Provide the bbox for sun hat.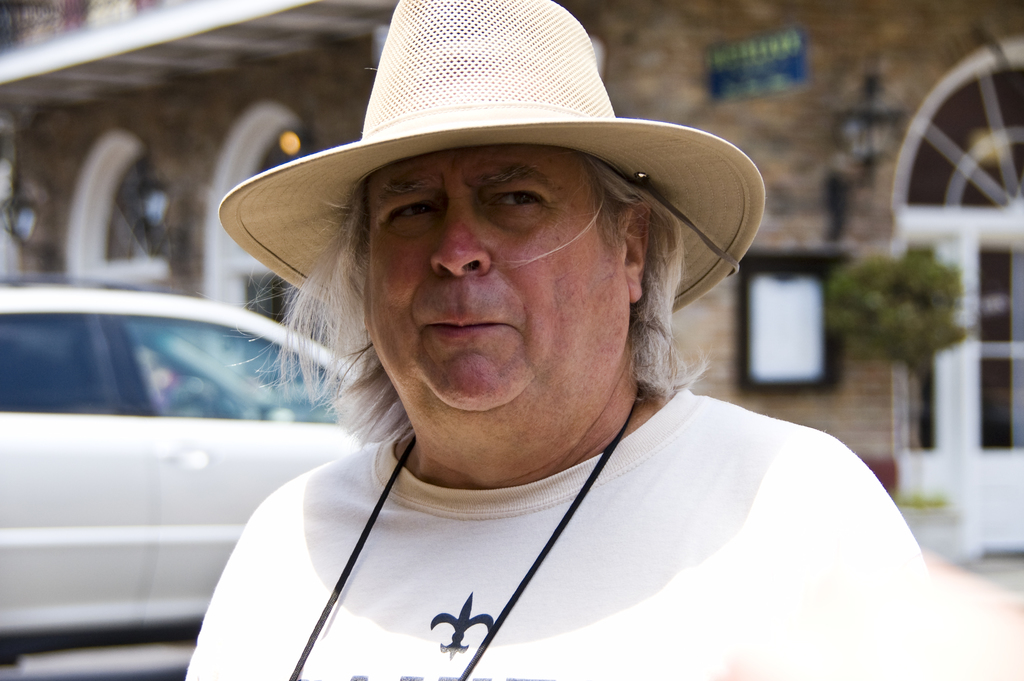
219/0/770/322.
